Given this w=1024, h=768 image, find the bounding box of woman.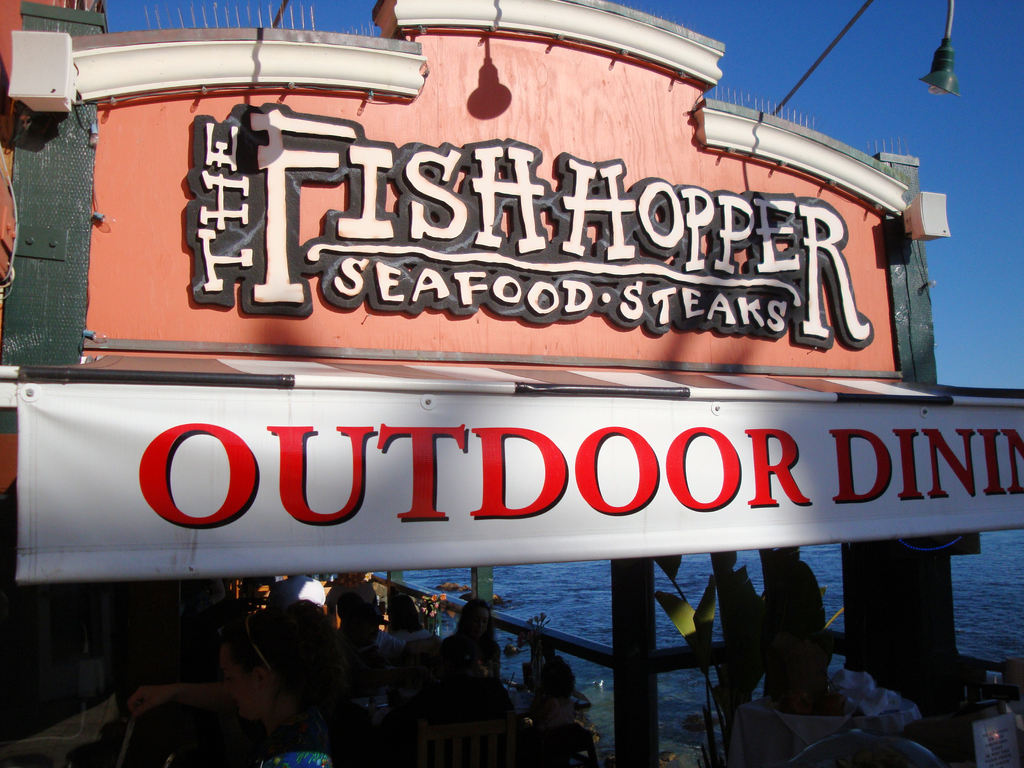
<region>440, 595, 499, 681</region>.
